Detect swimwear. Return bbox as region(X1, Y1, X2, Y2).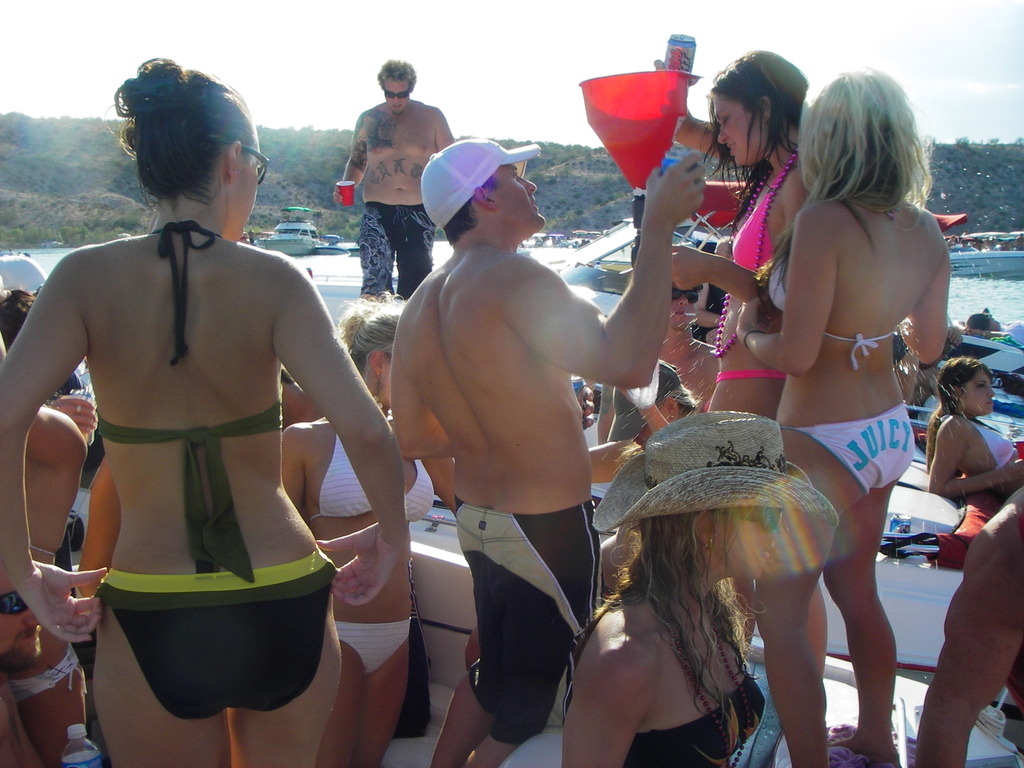
region(91, 417, 287, 585).
